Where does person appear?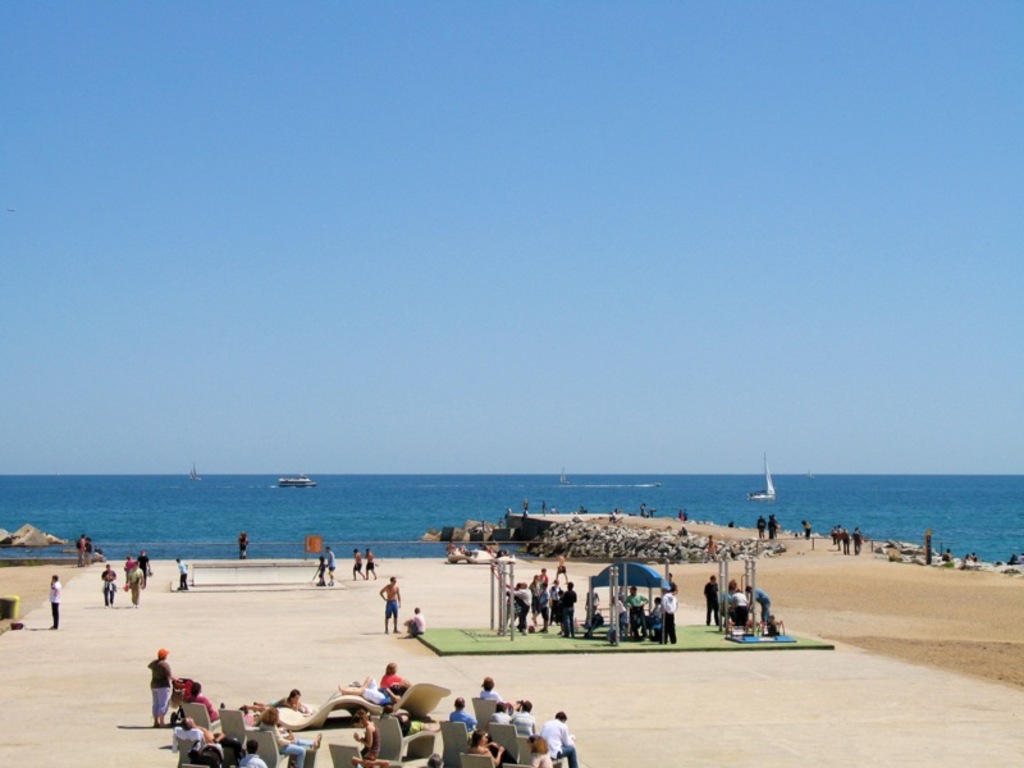
Appears at 183:677:225:717.
